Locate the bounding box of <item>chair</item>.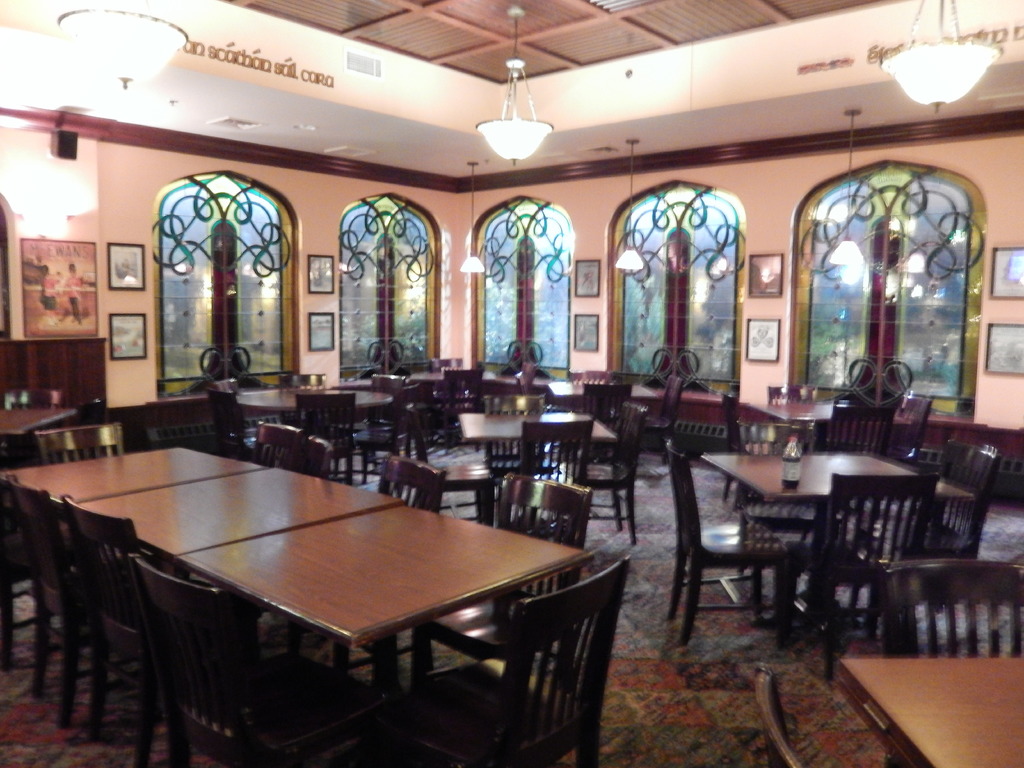
Bounding box: region(10, 465, 149, 693).
